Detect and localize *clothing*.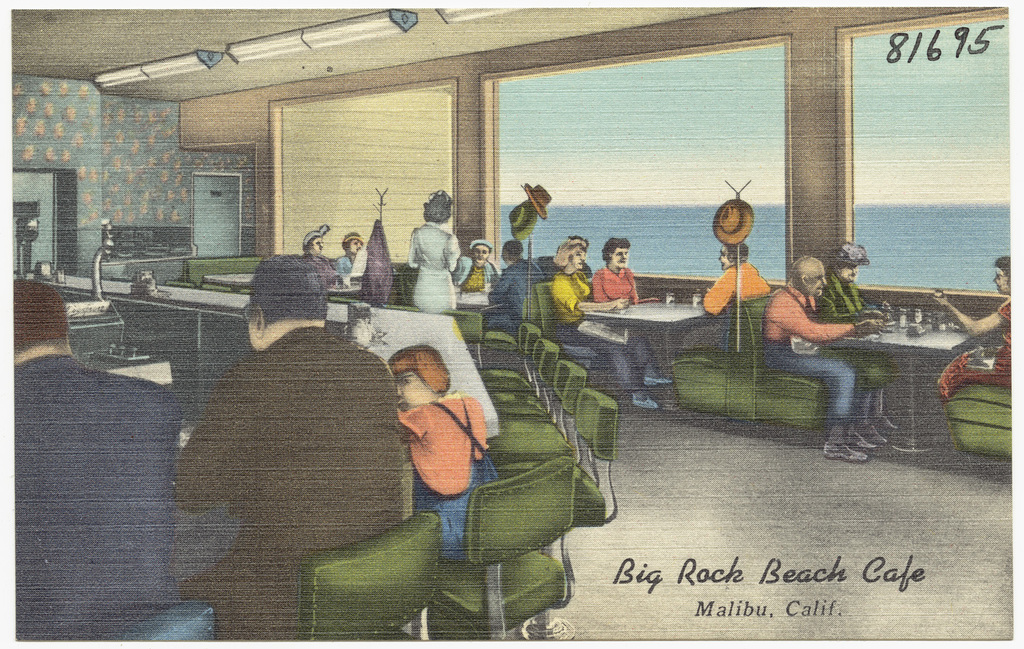
Localized at 764/282/852/425.
